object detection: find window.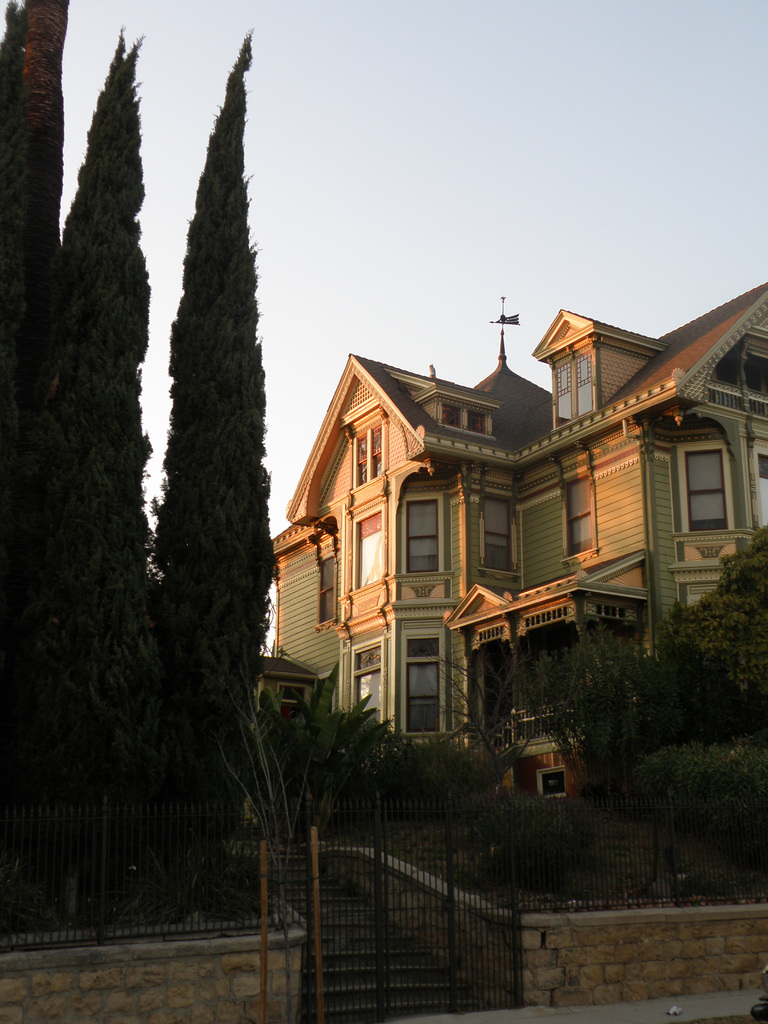
Rect(355, 417, 391, 491).
